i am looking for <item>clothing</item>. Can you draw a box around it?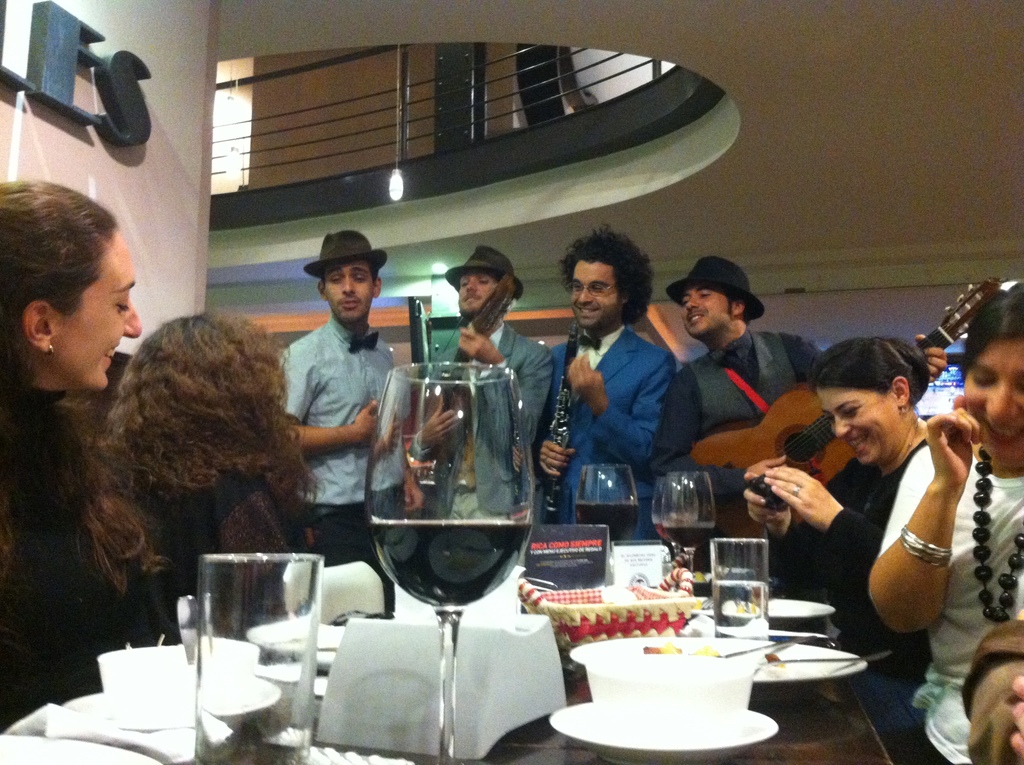
Sure, the bounding box is 877 439 1023 764.
